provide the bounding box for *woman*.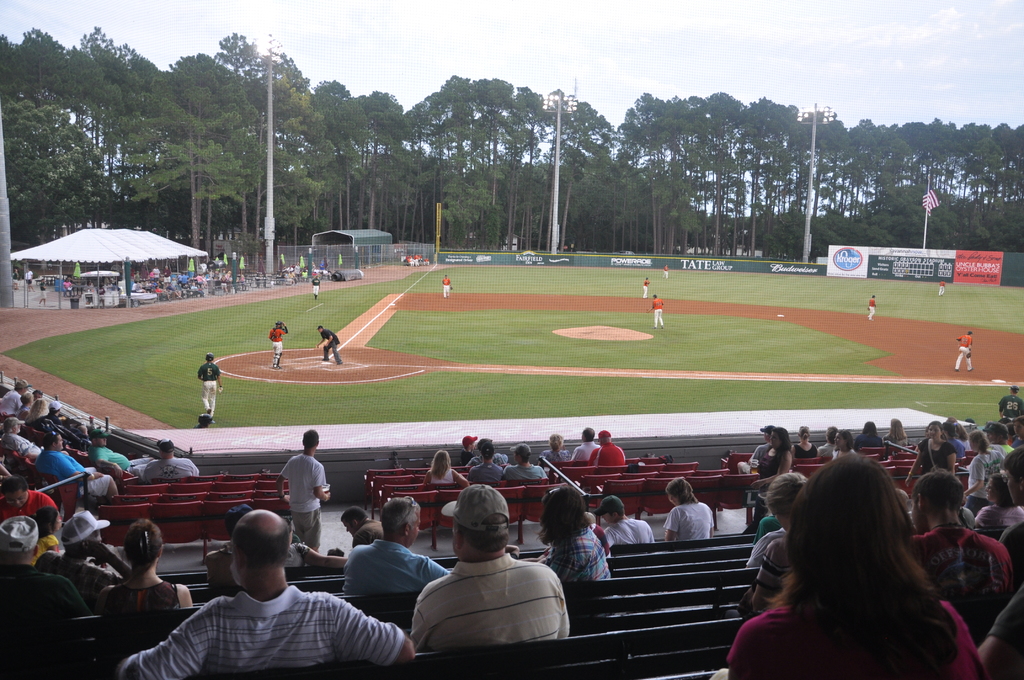
region(788, 421, 837, 460).
